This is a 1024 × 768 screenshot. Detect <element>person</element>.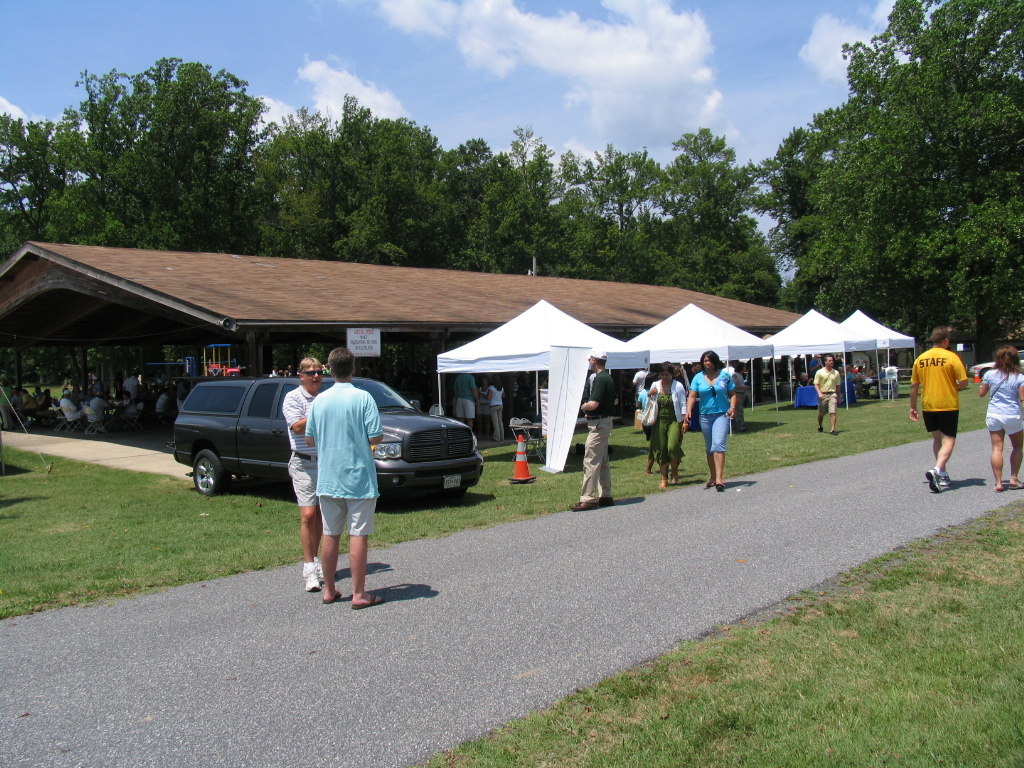
select_region(908, 321, 992, 499).
